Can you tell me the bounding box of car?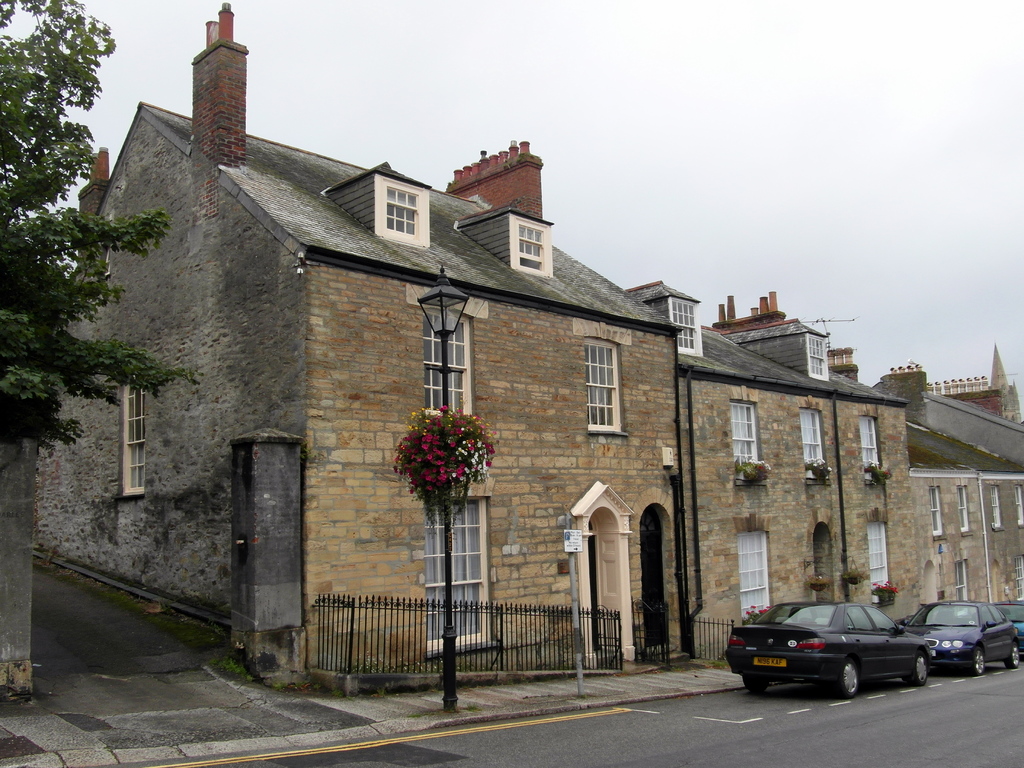
bbox(991, 596, 1023, 653).
